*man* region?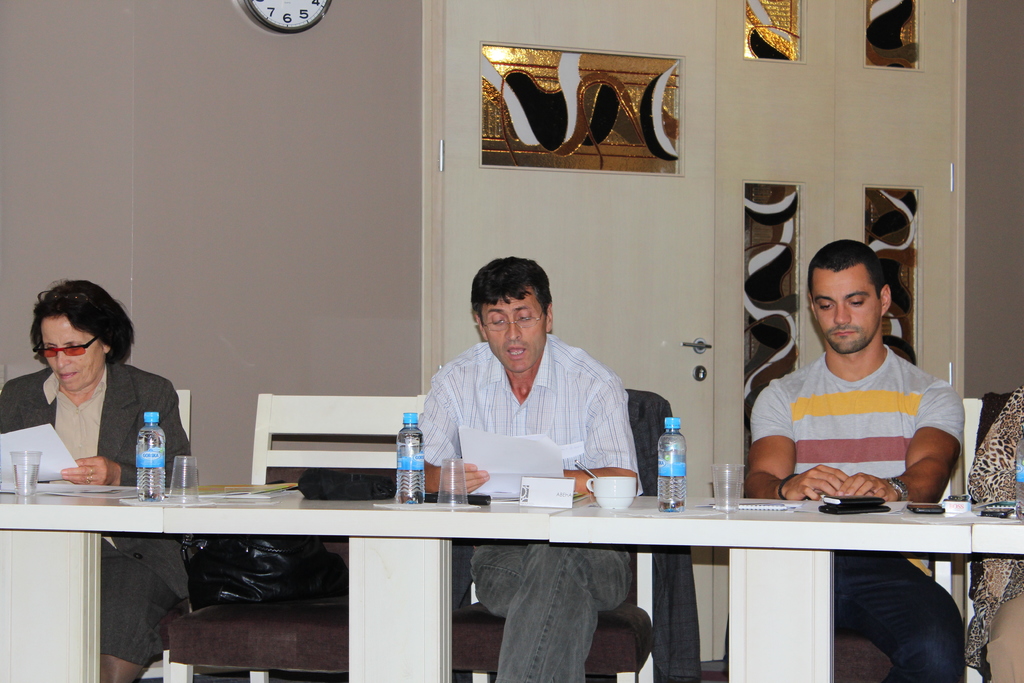
select_region(396, 262, 647, 682)
